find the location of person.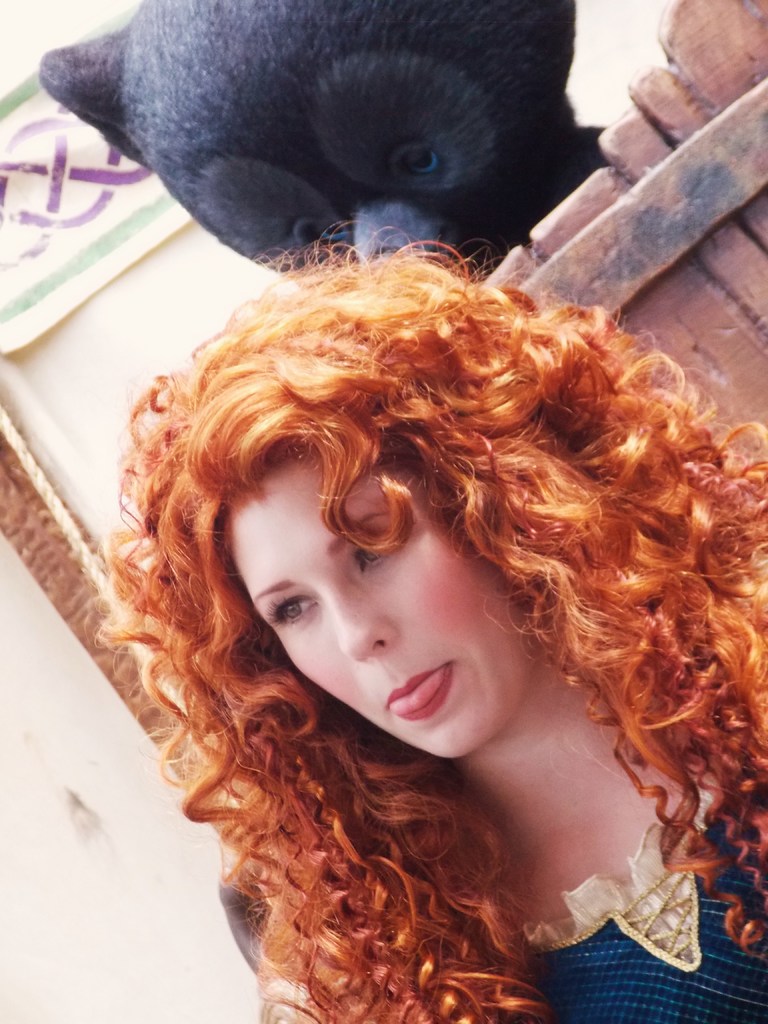
Location: bbox(114, 228, 767, 1021).
